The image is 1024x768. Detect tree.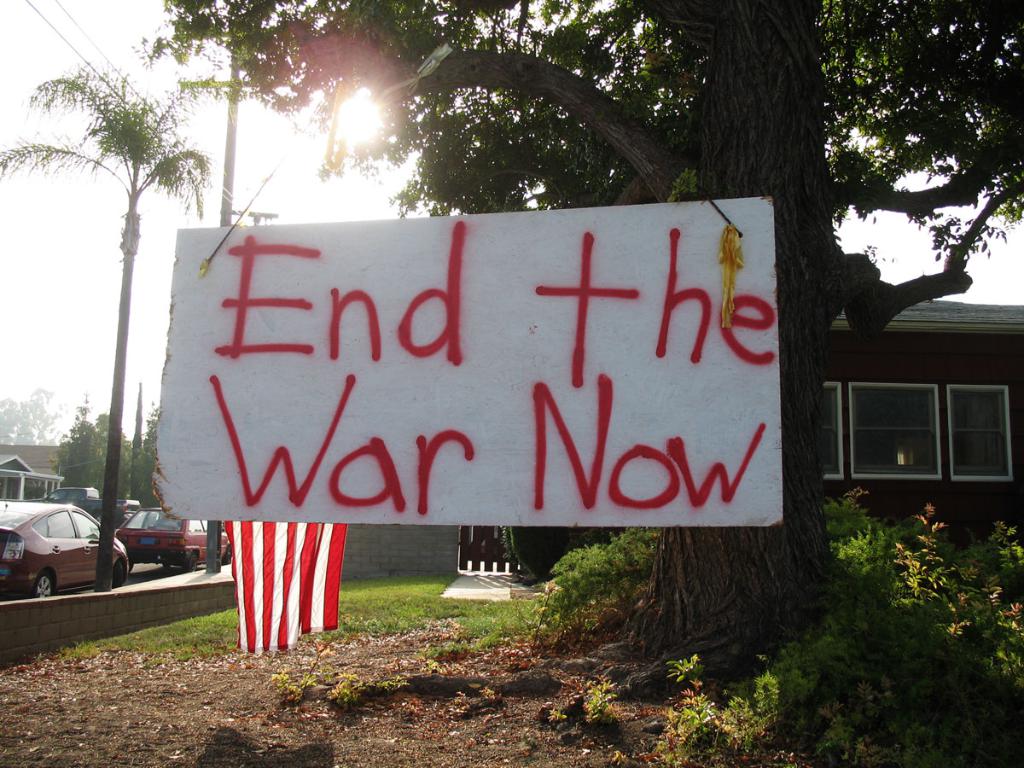
Detection: 64,397,156,492.
